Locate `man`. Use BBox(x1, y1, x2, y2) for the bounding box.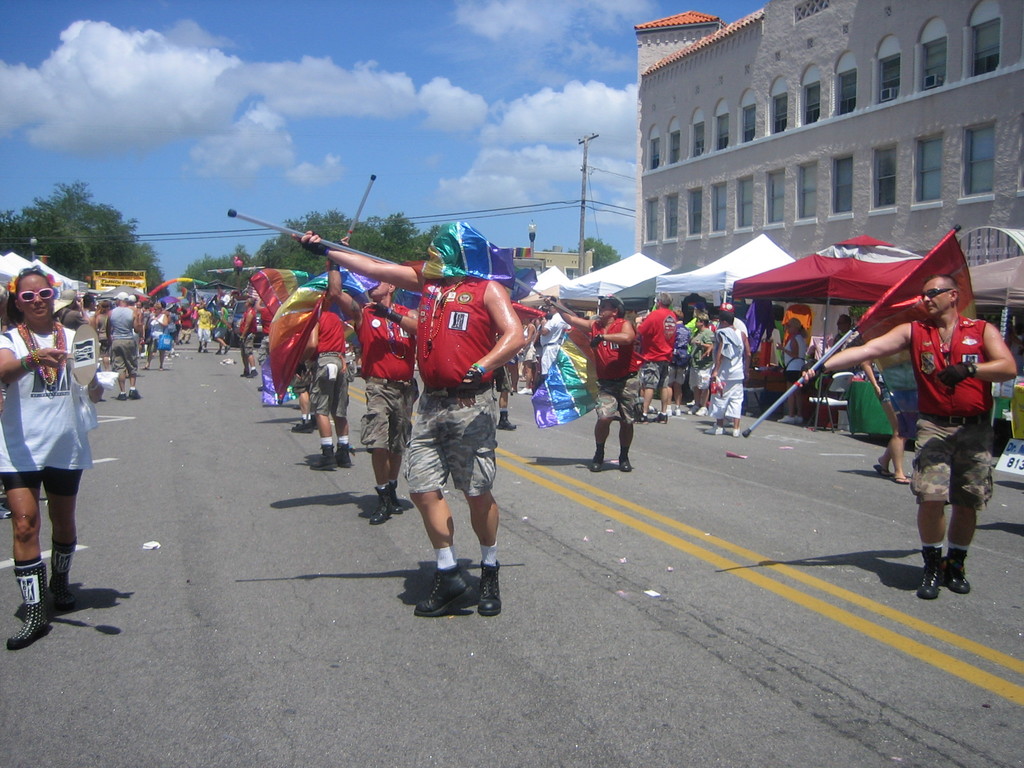
BBox(538, 295, 644, 474).
